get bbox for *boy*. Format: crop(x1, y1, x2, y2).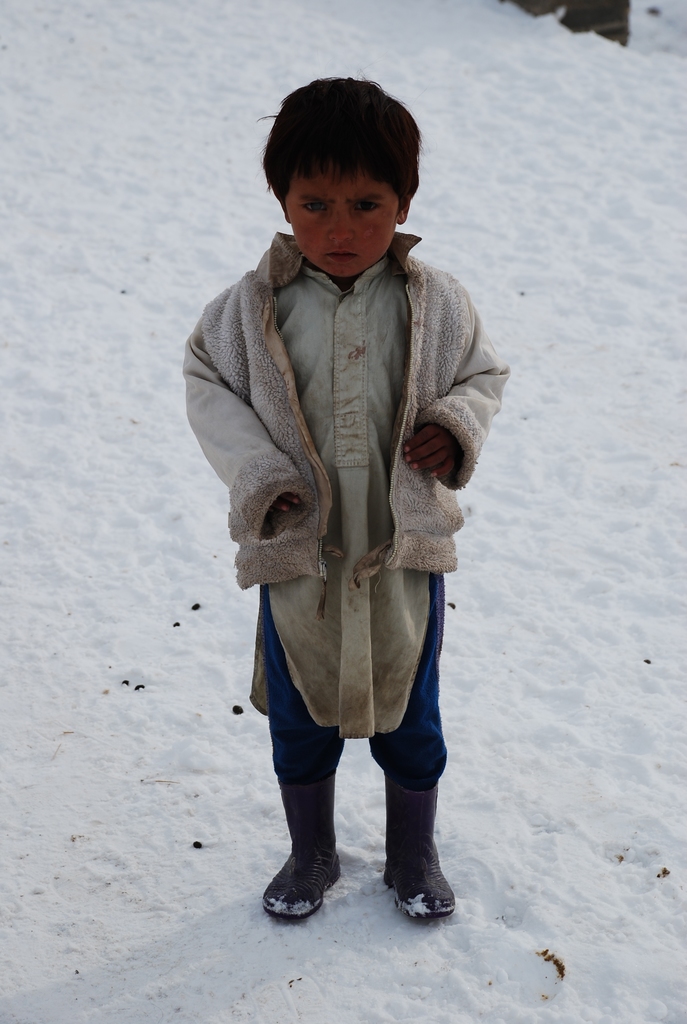
crop(180, 76, 505, 921).
